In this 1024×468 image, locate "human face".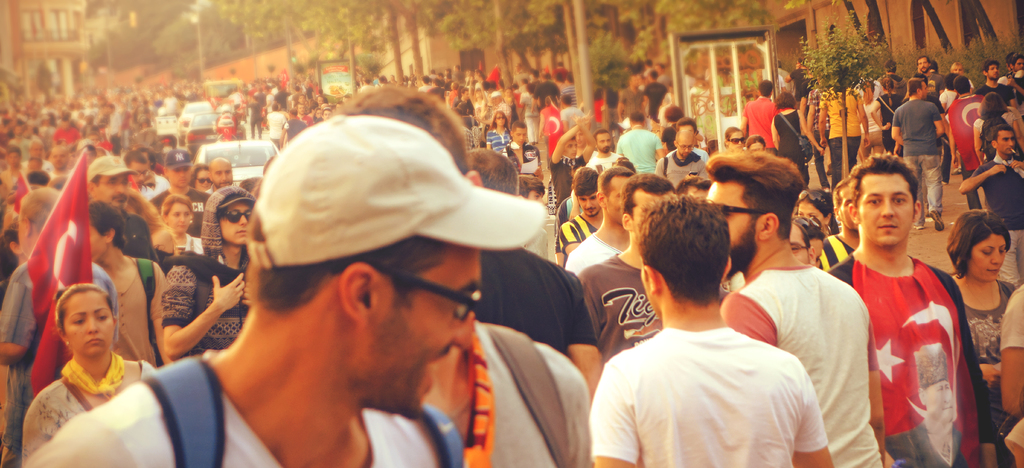
Bounding box: [796, 201, 828, 230].
